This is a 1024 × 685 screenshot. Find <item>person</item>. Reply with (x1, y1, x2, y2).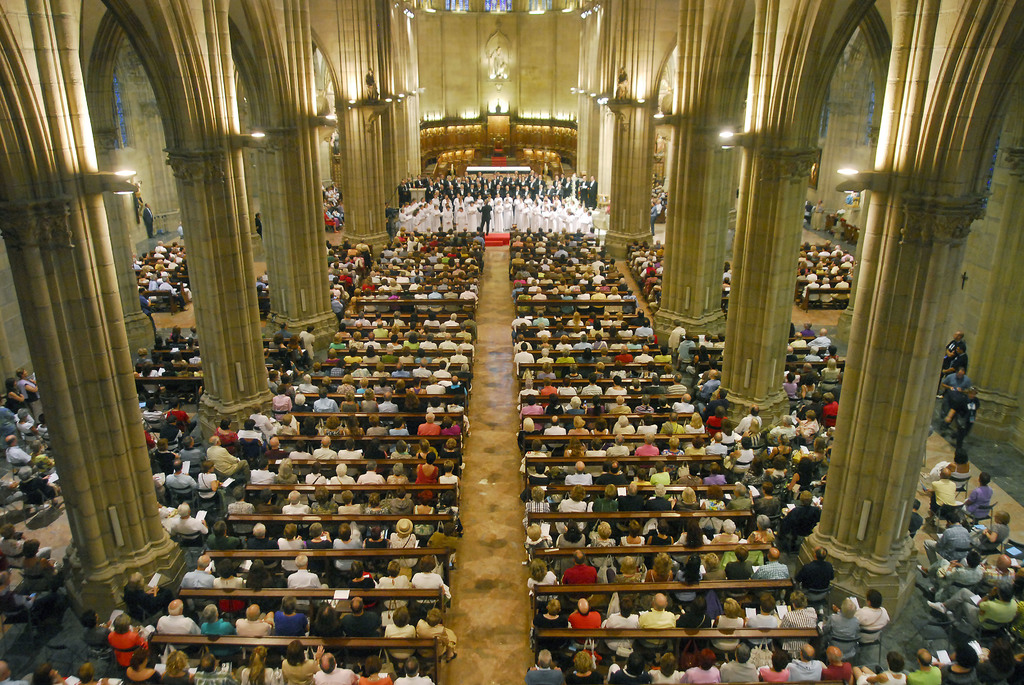
(0, 574, 47, 620).
